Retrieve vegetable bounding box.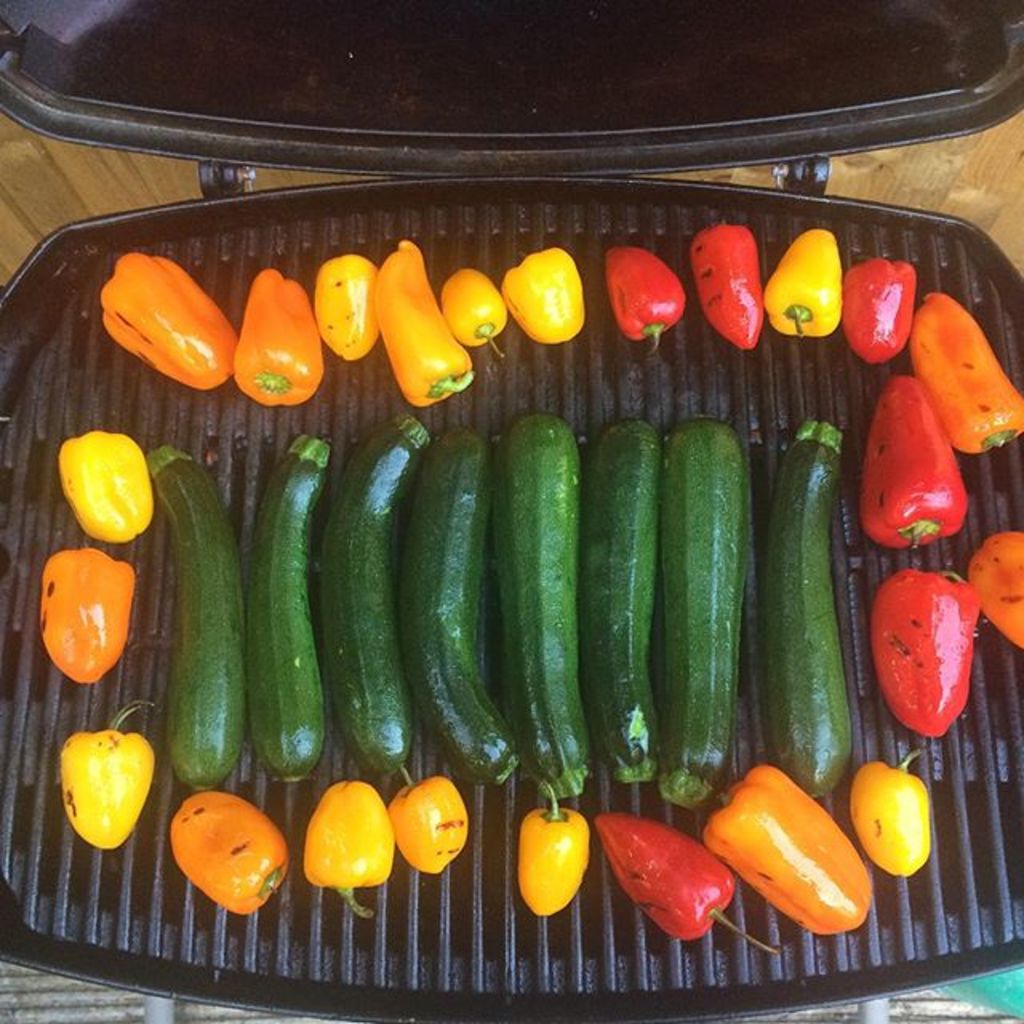
Bounding box: <region>763, 232, 838, 338</region>.
